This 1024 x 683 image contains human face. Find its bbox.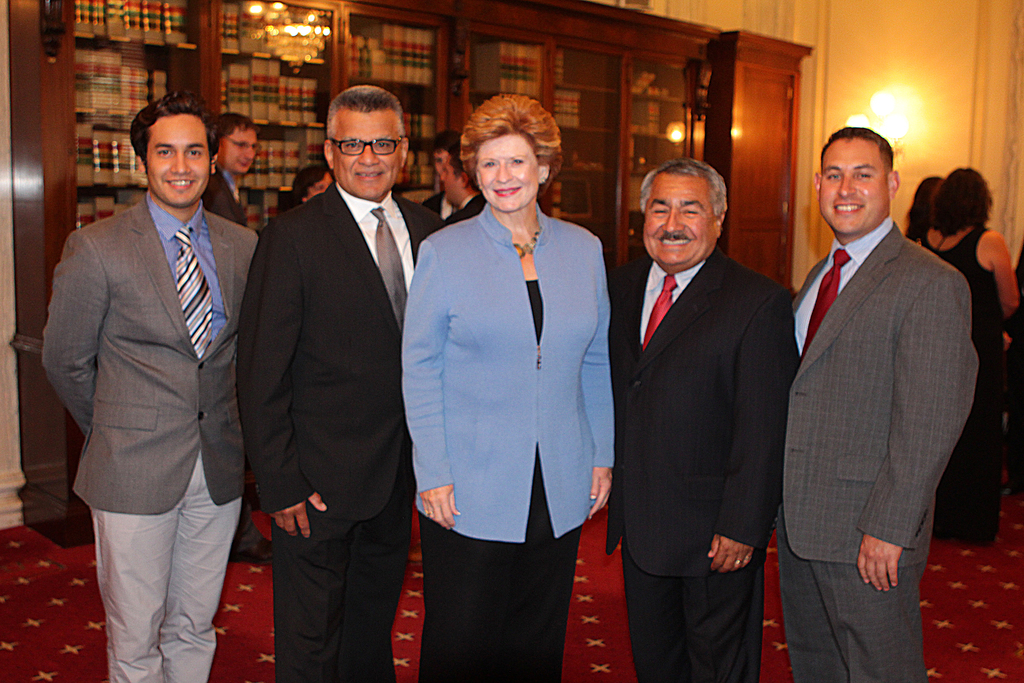
Rect(311, 169, 330, 198).
